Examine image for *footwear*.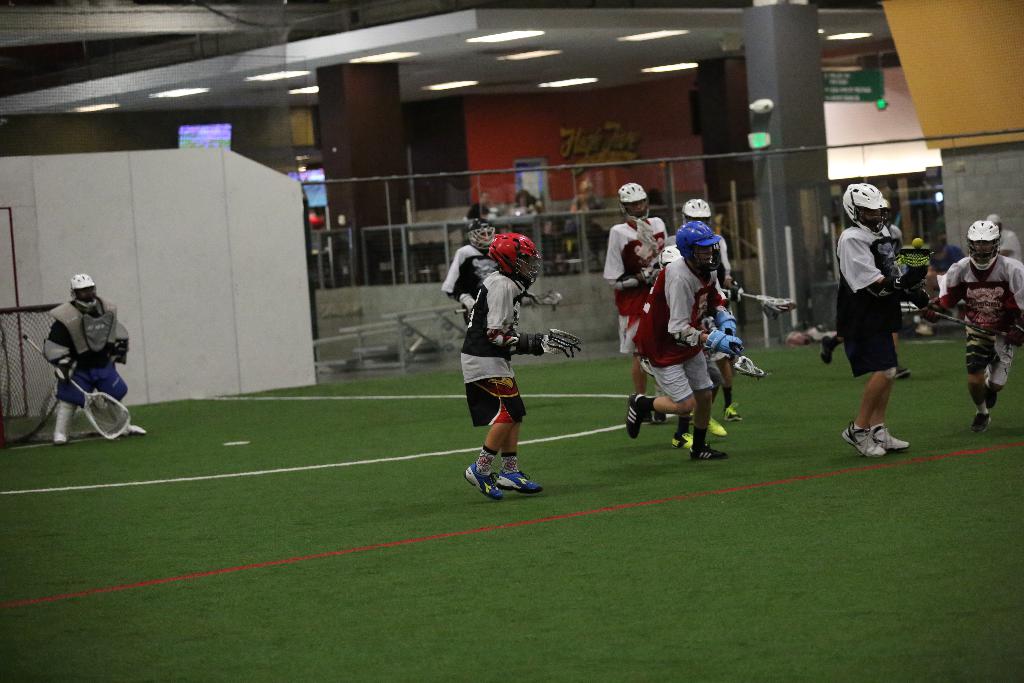
Examination result: 52 428 68 447.
